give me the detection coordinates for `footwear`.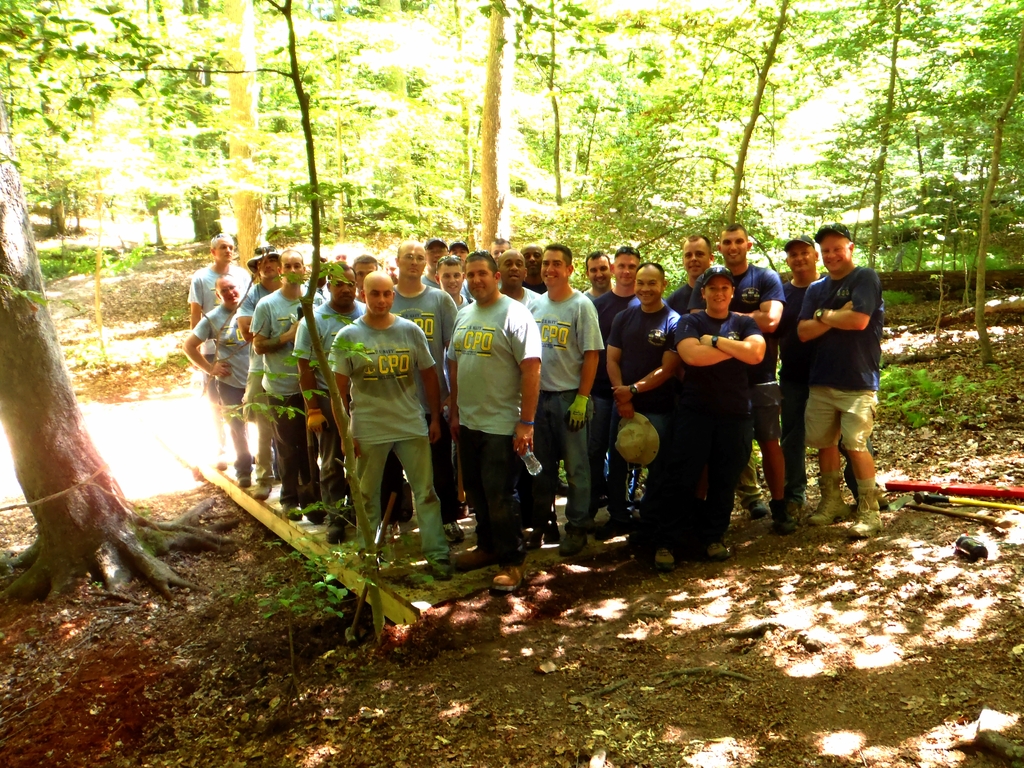
[x1=326, y1=520, x2=346, y2=541].
